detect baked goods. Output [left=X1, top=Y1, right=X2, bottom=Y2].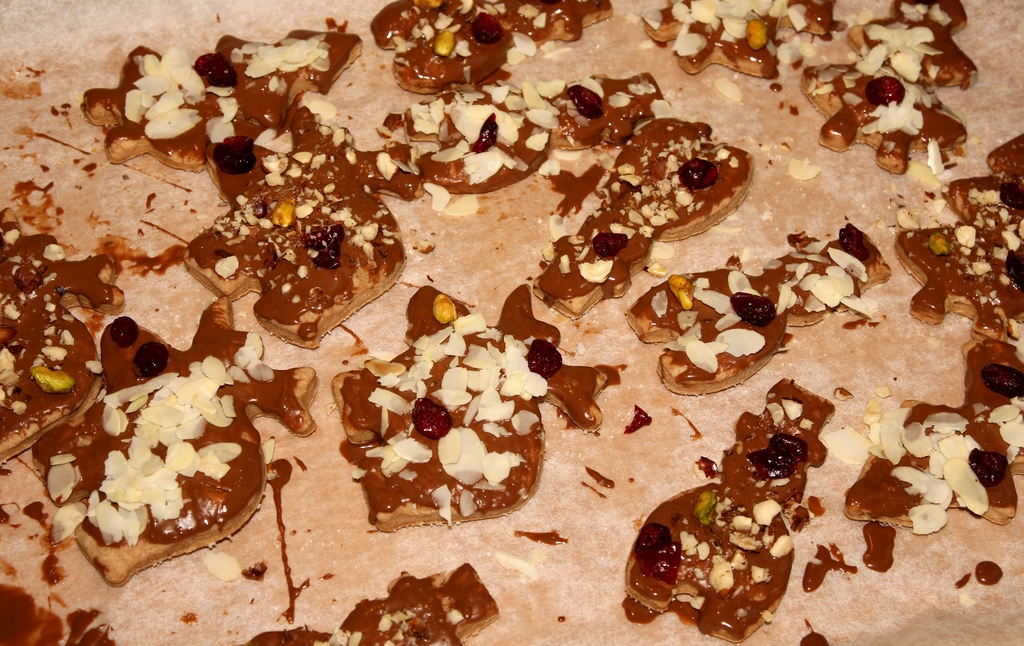
[left=330, top=286, right=611, bottom=520].
